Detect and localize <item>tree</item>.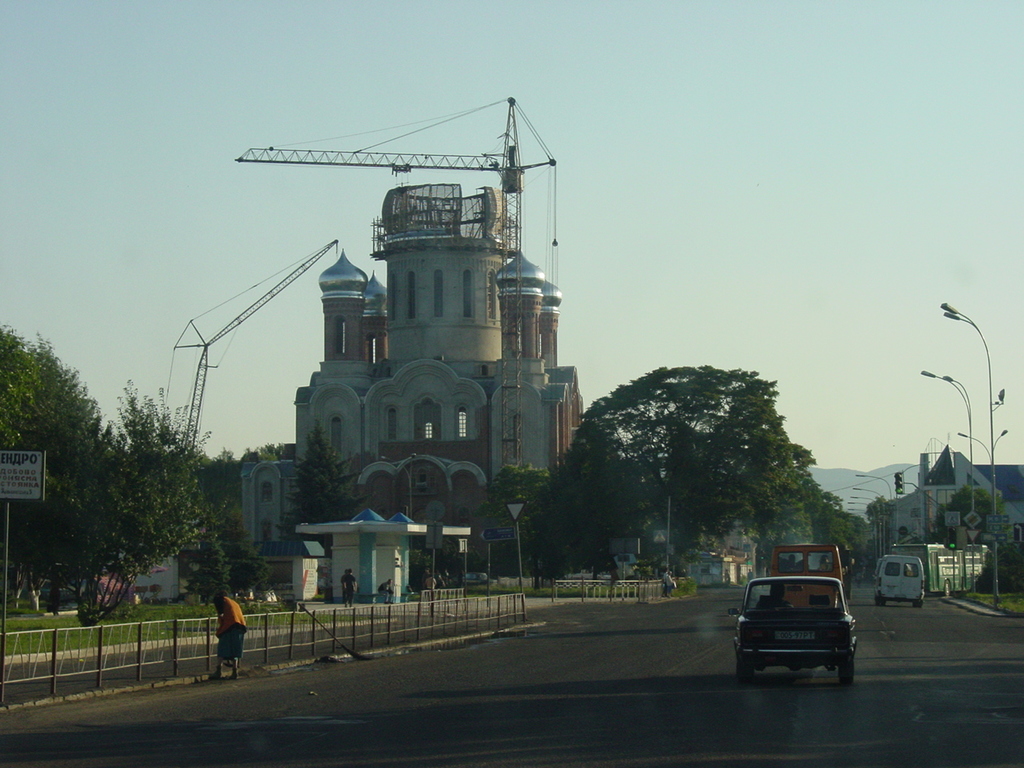
Localized at region(53, 372, 224, 632).
